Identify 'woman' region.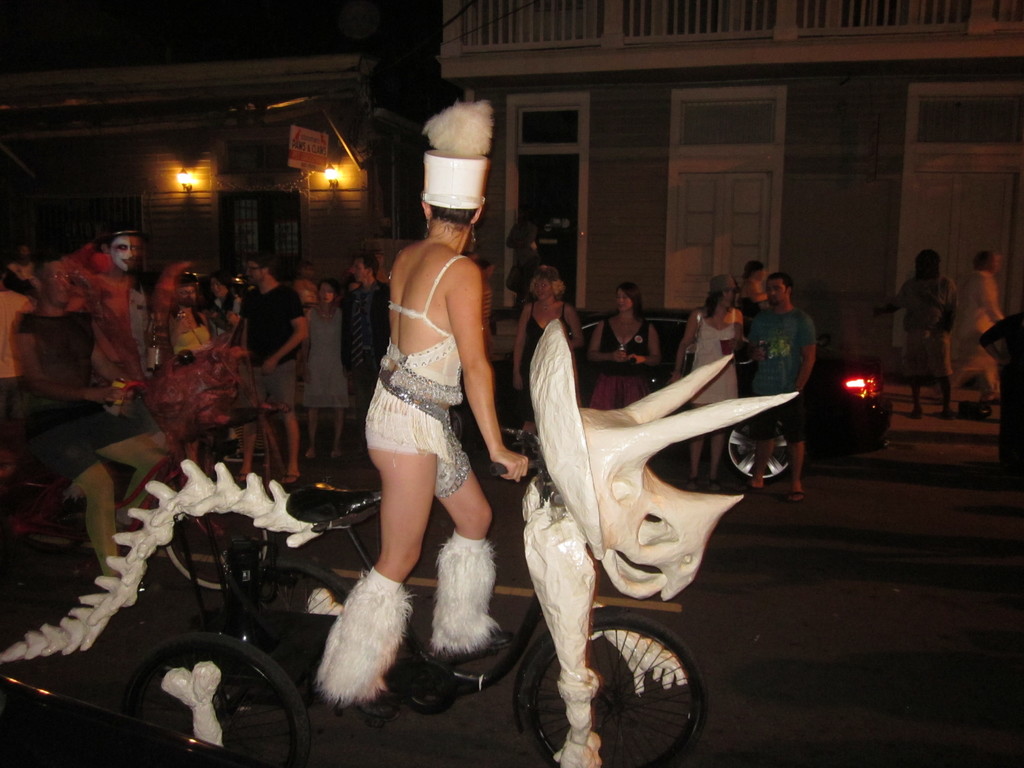
Region: l=511, t=264, r=589, b=438.
